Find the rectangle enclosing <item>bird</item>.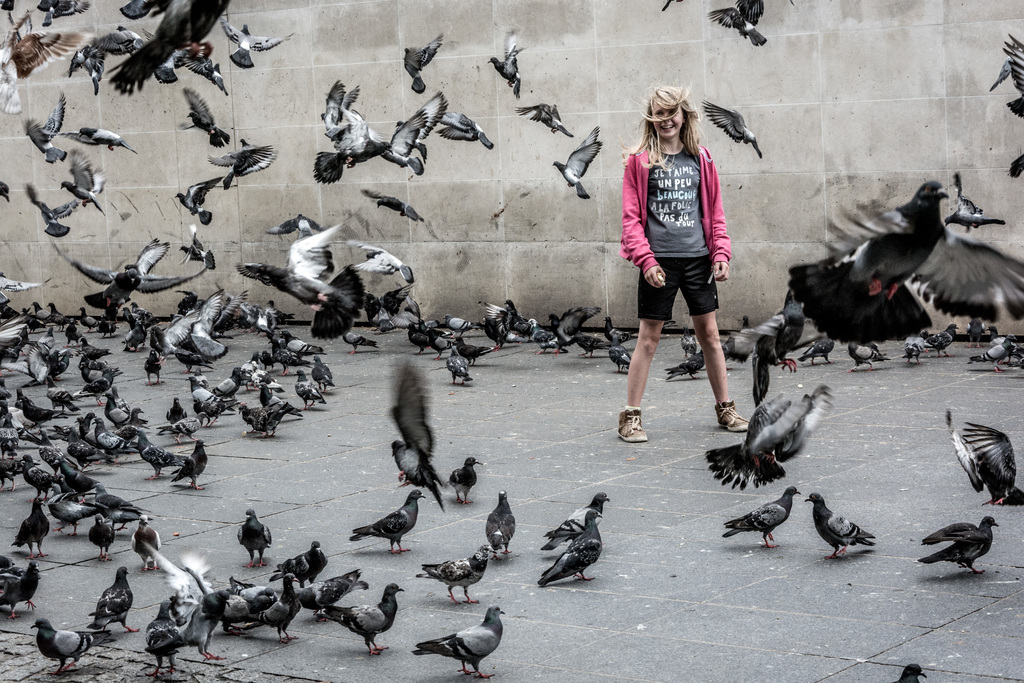
region(542, 498, 624, 588).
